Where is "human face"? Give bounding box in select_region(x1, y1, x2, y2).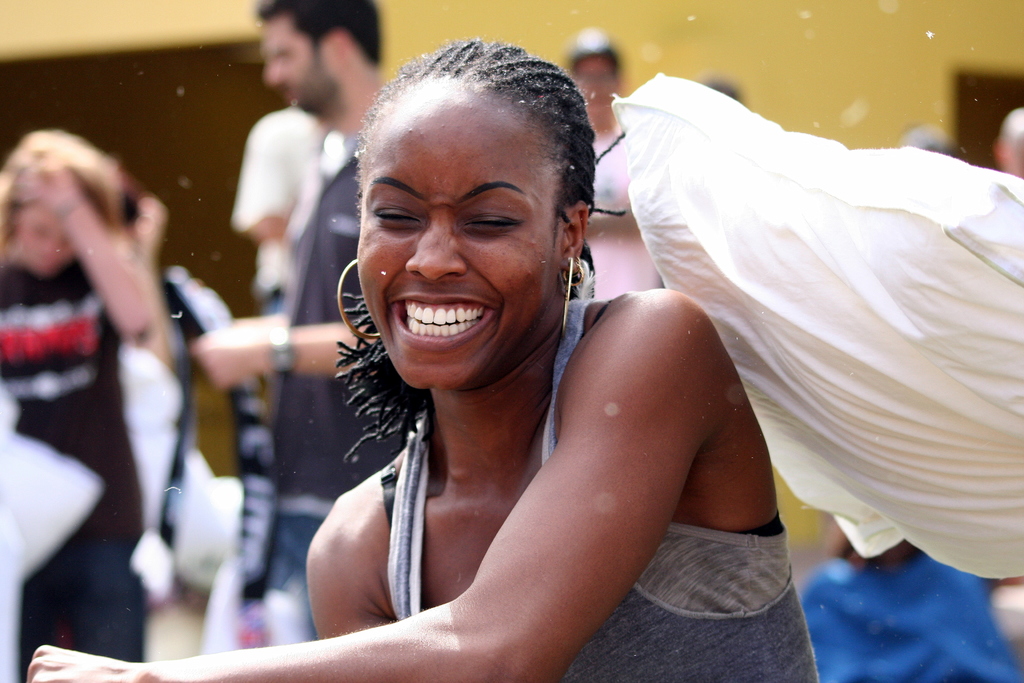
select_region(8, 194, 100, 274).
